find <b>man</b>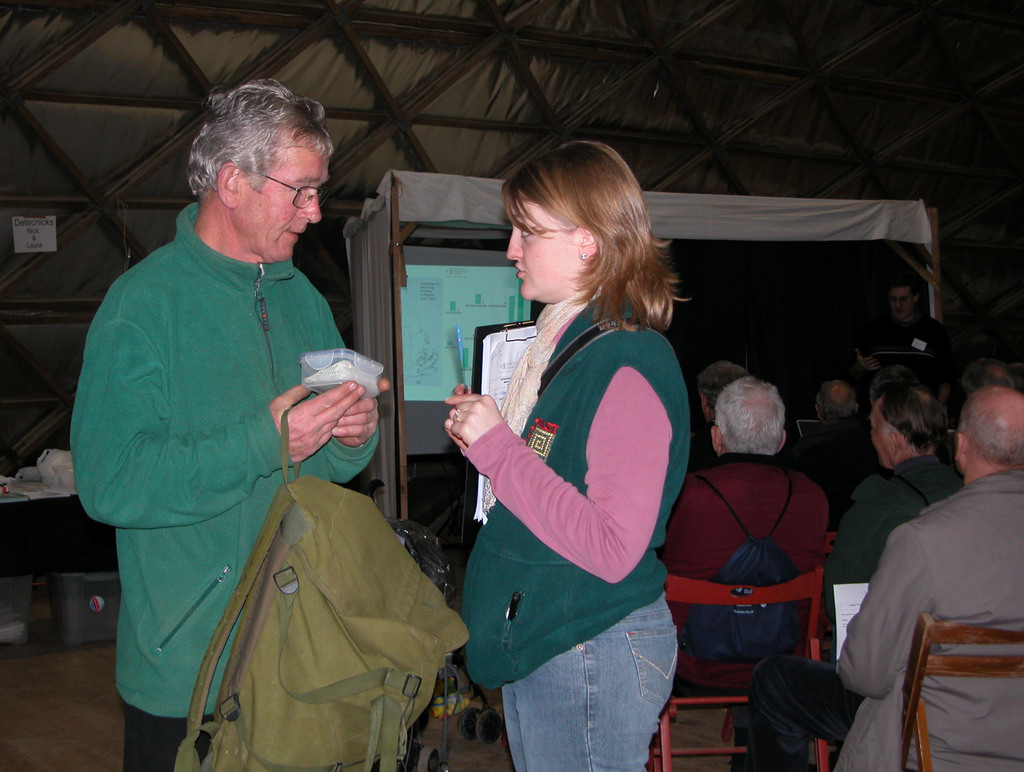
detection(977, 359, 1021, 398)
